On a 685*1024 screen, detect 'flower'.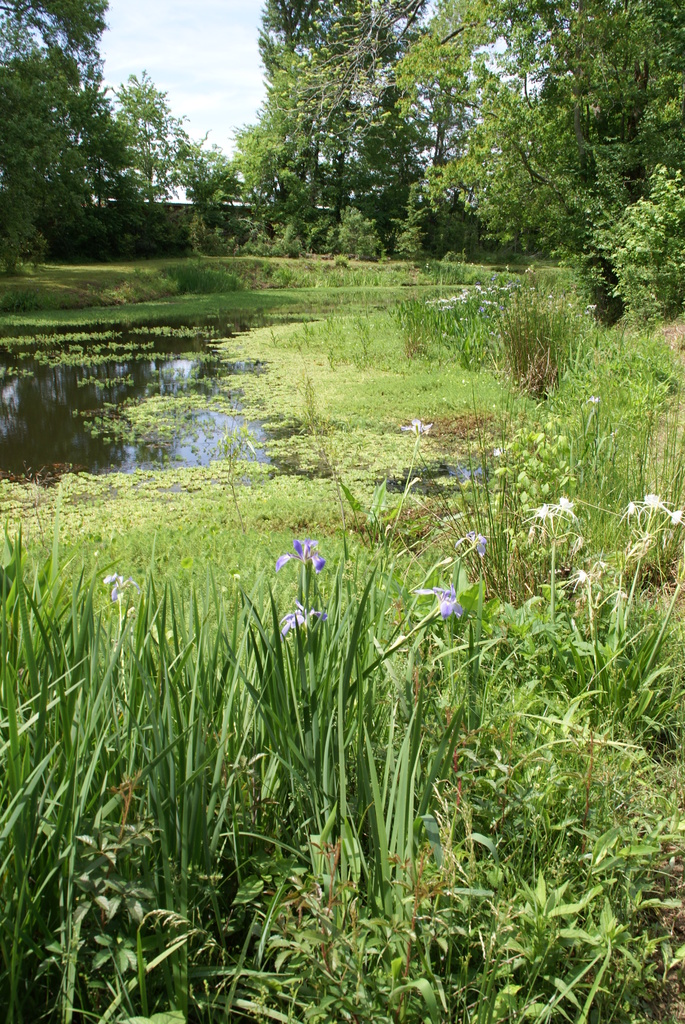
BBox(398, 416, 432, 438).
